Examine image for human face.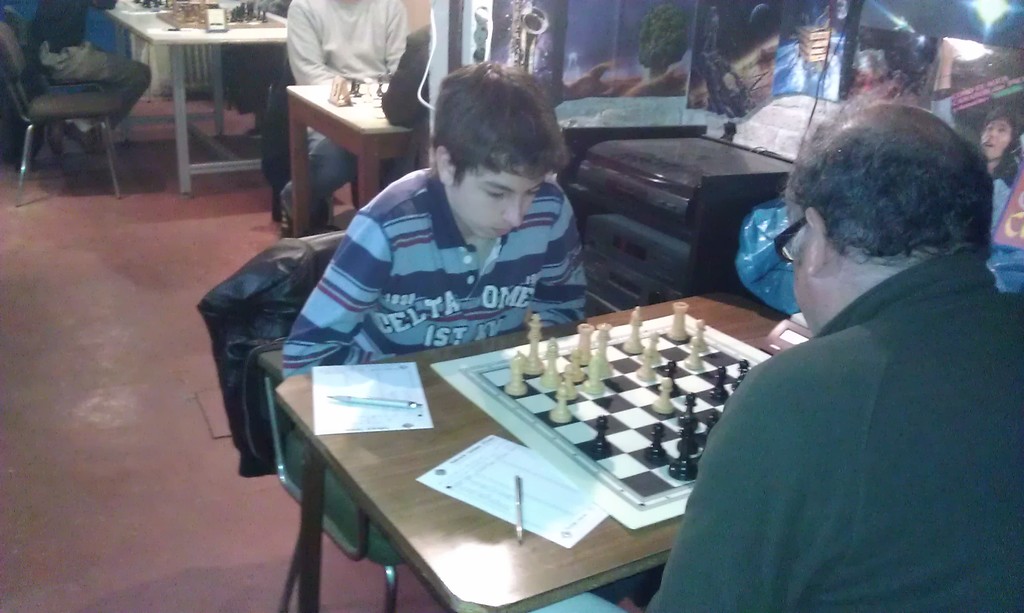
Examination result: (left=454, top=158, right=543, bottom=241).
